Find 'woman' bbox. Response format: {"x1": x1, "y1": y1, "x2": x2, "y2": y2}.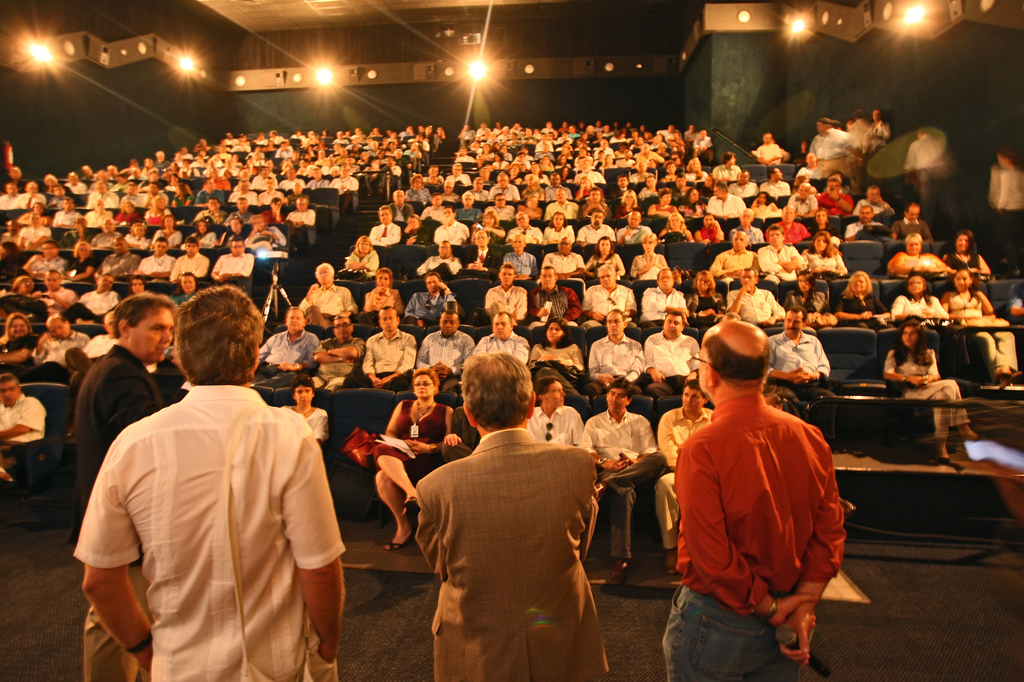
{"x1": 0, "y1": 269, "x2": 36, "y2": 326}.
